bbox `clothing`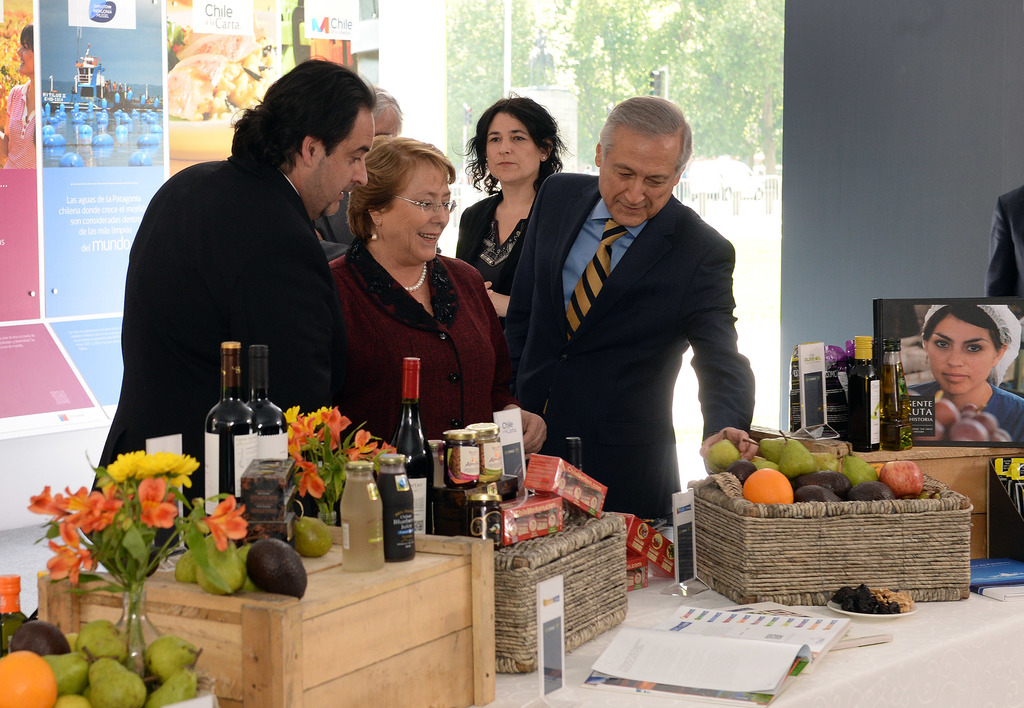
pyautogui.locateOnScreen(987, 186, 1023, 296)
